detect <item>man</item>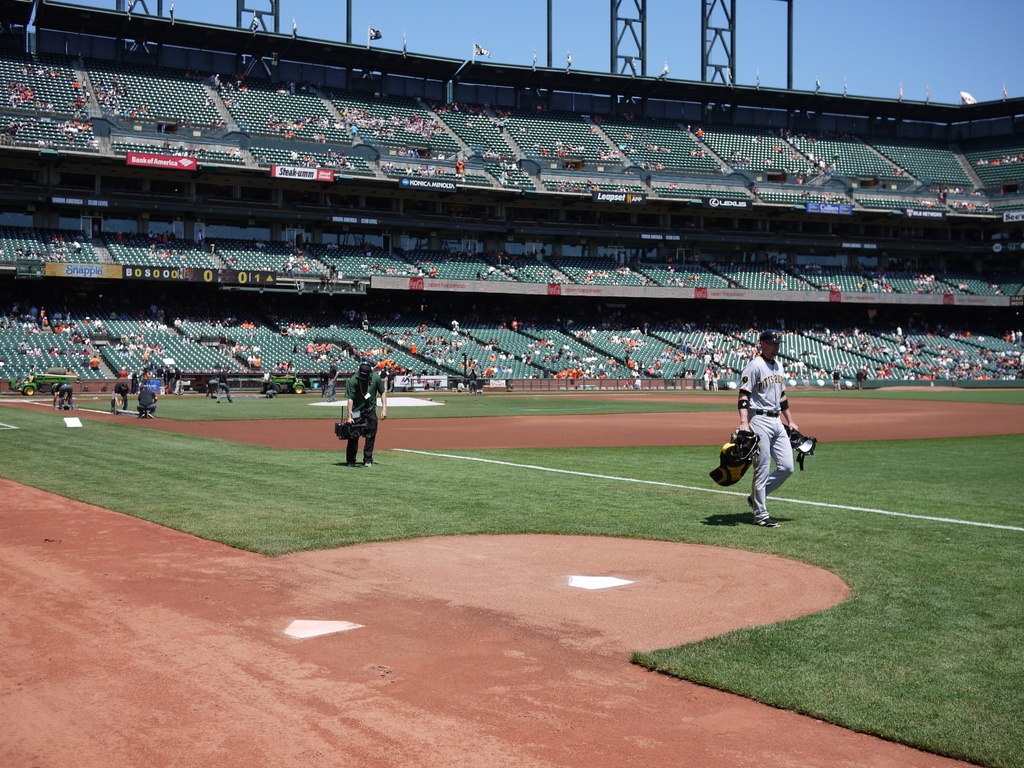
(506,348,516,358)
